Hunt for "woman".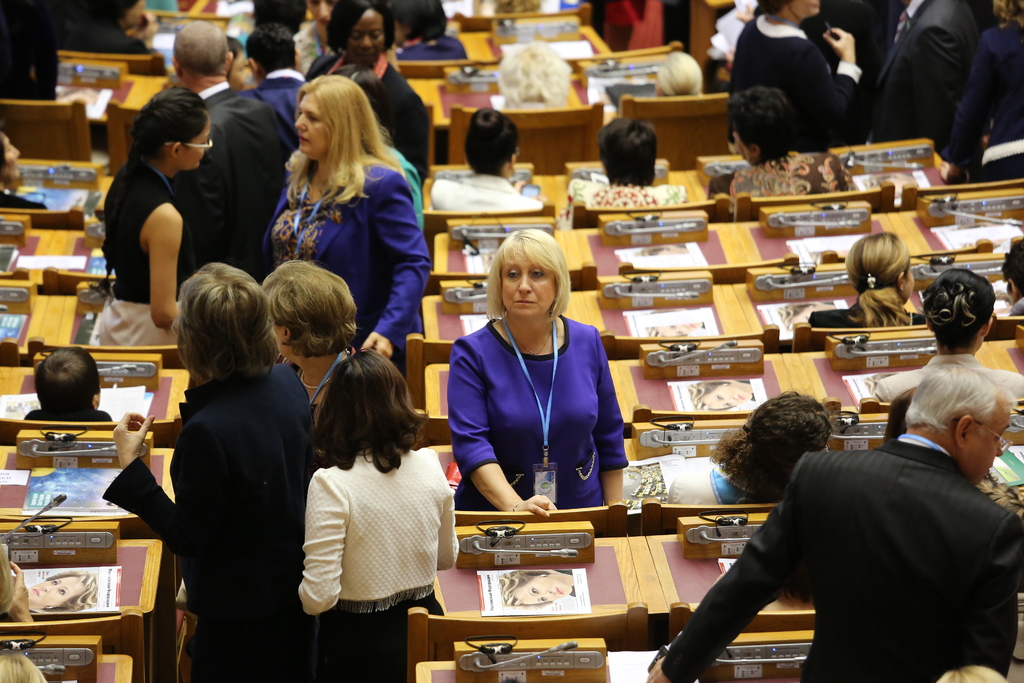
Hunted down at left=497, top=570, right=573, bottom=609.
